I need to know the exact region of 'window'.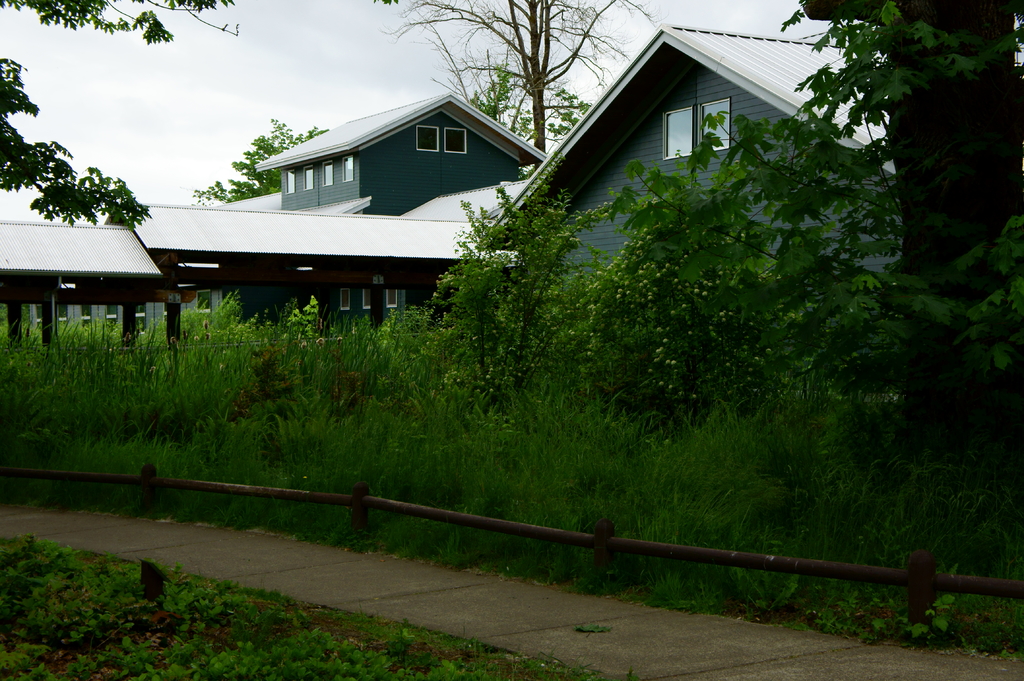
Region: [x1=335, y1=285, x2=401, y2=307].
